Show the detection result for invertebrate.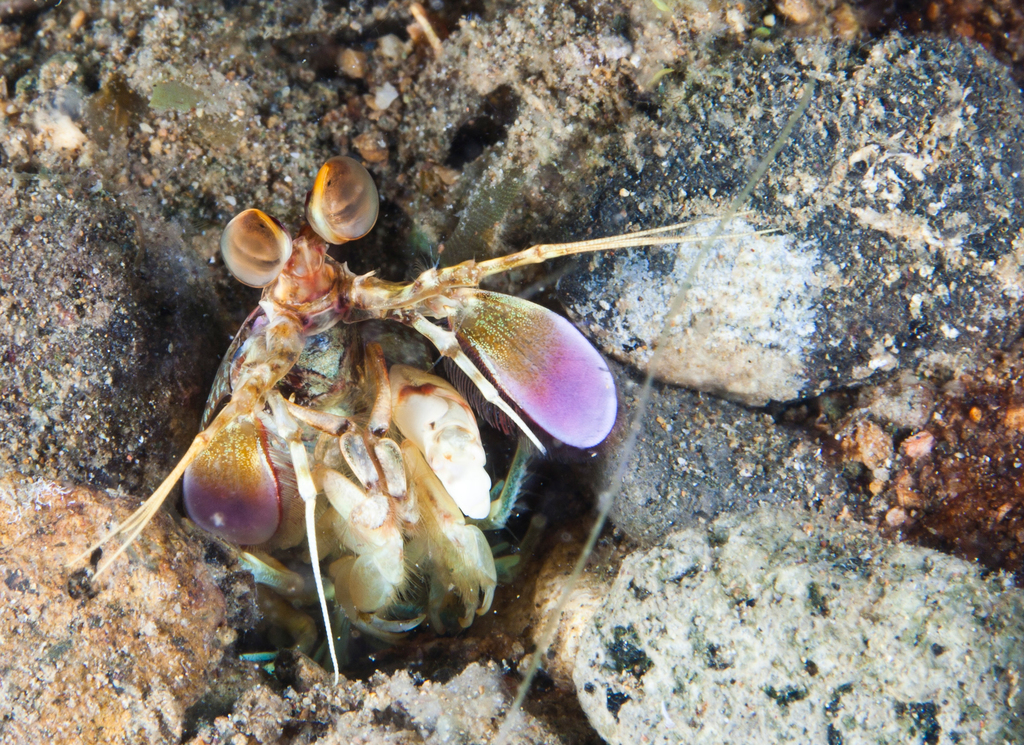
(60, 151, 783, 687).
